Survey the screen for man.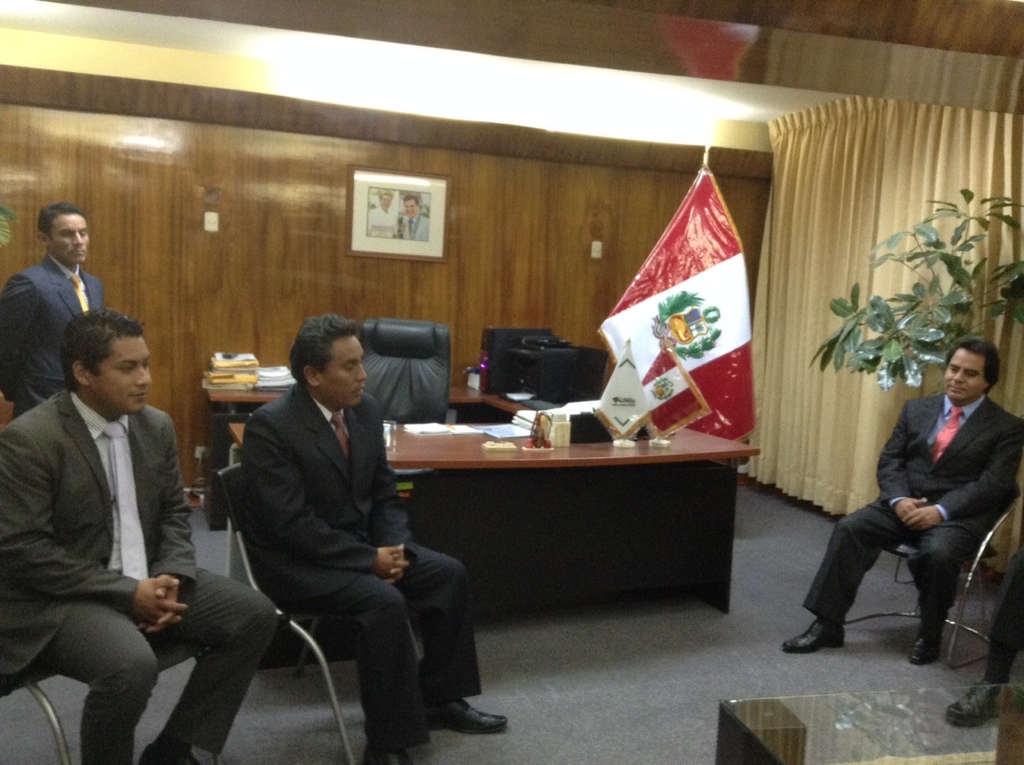
Survey found: 0,197,110,428.
